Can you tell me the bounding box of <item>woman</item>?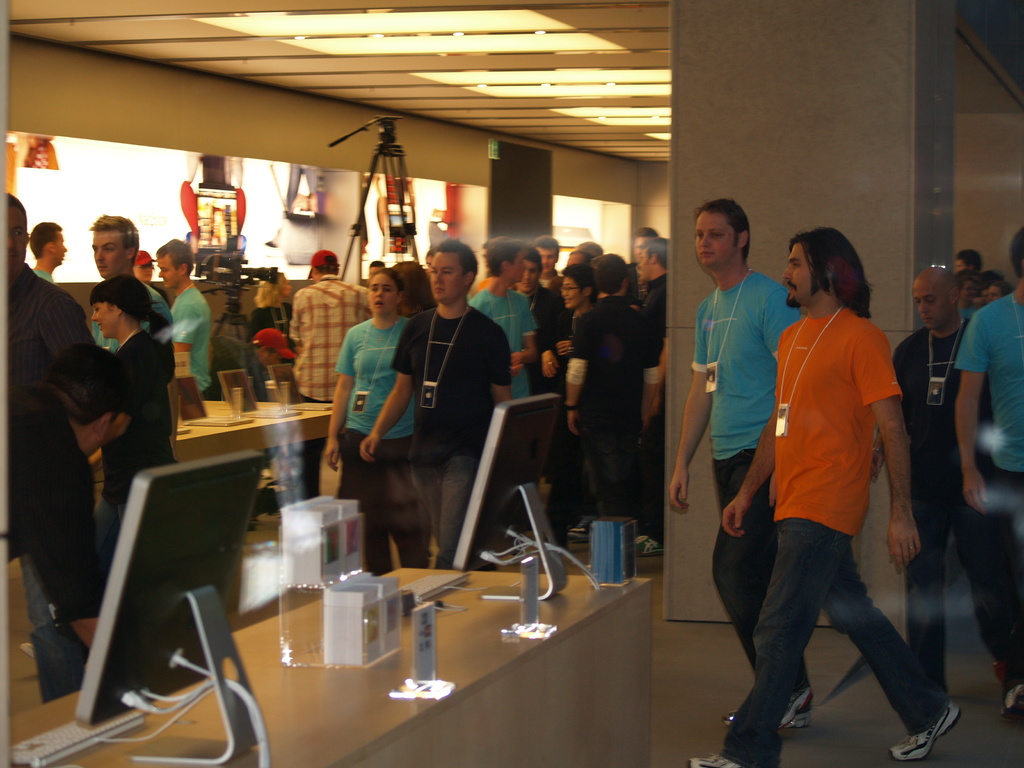
537, 261, 606, 545.
